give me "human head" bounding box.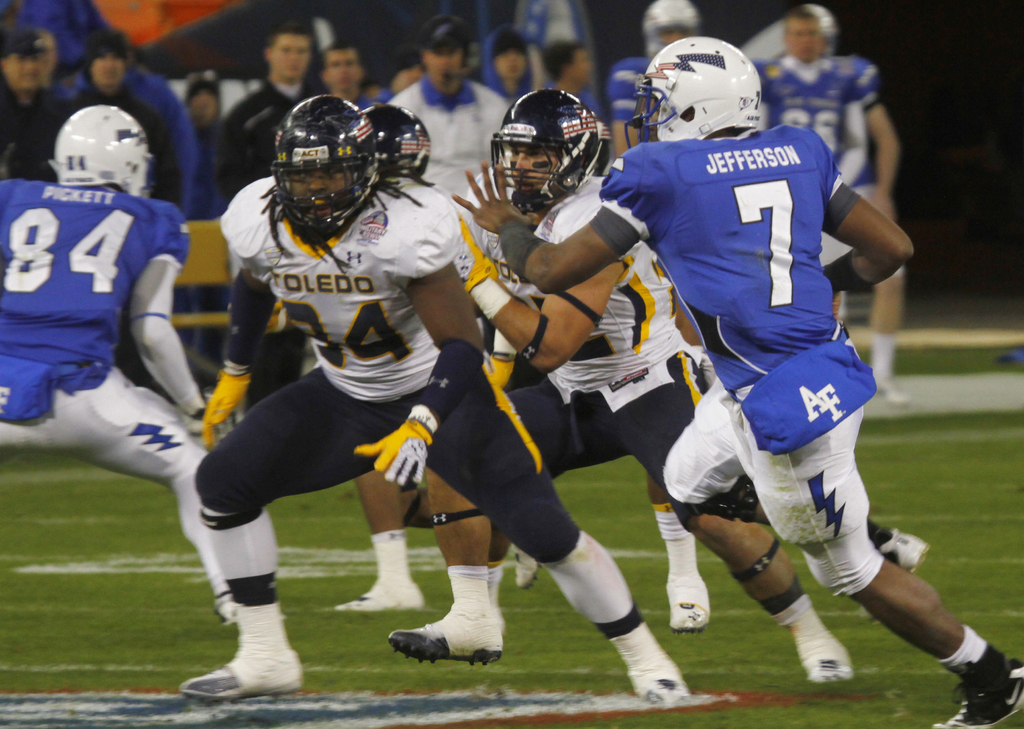
select_region(0, 28, 47, 96).
